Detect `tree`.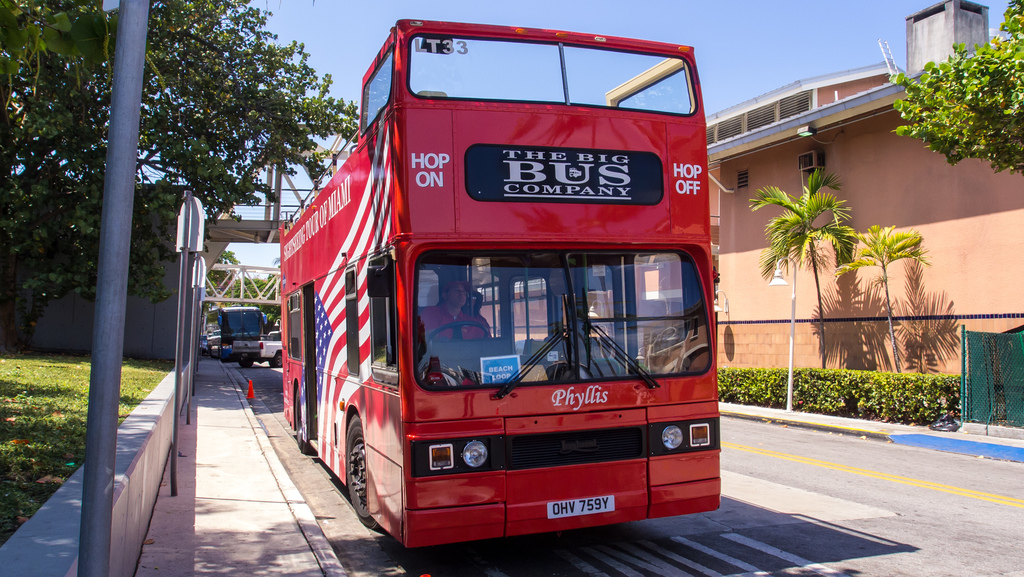
Detected at detection(828, 222, 936, 411).
